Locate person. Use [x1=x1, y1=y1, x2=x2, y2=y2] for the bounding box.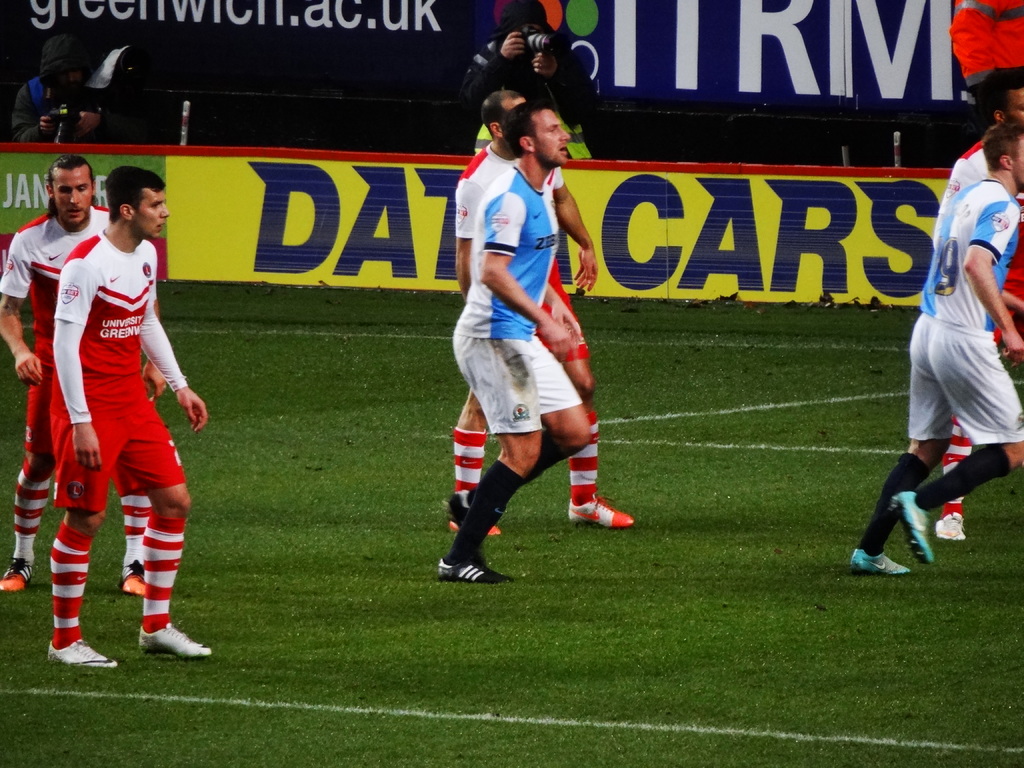
[x1=0, y1=156, x2=161, y2=598].
